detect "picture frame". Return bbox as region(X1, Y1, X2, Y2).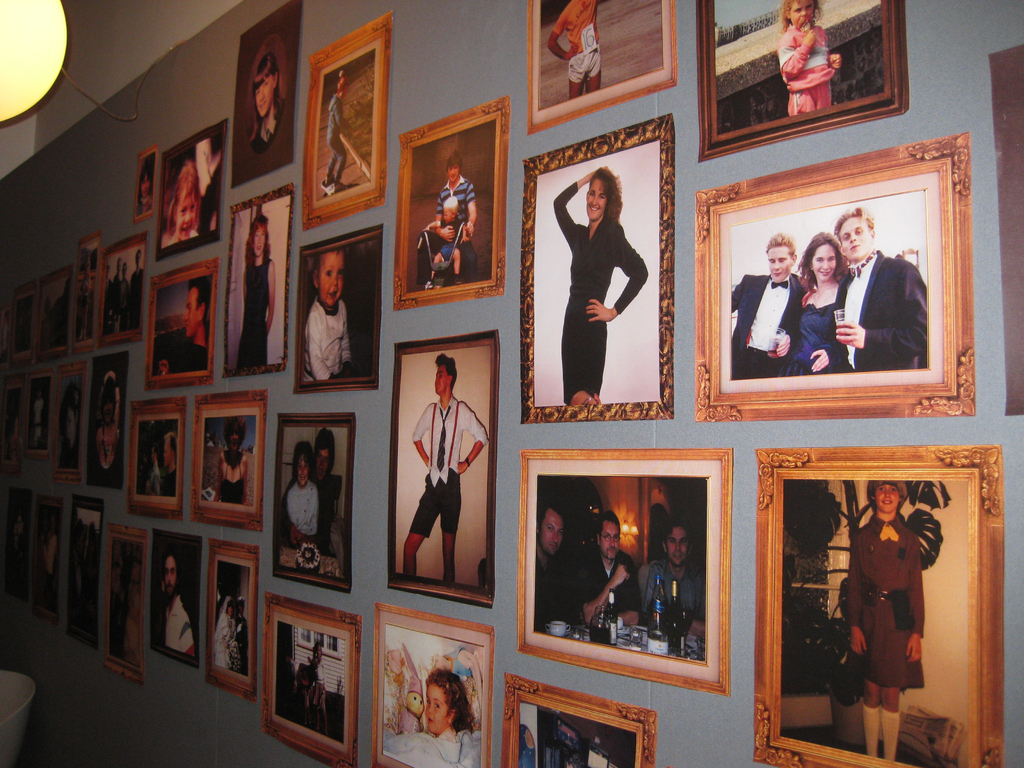
region(262, 593, 360, 767).
